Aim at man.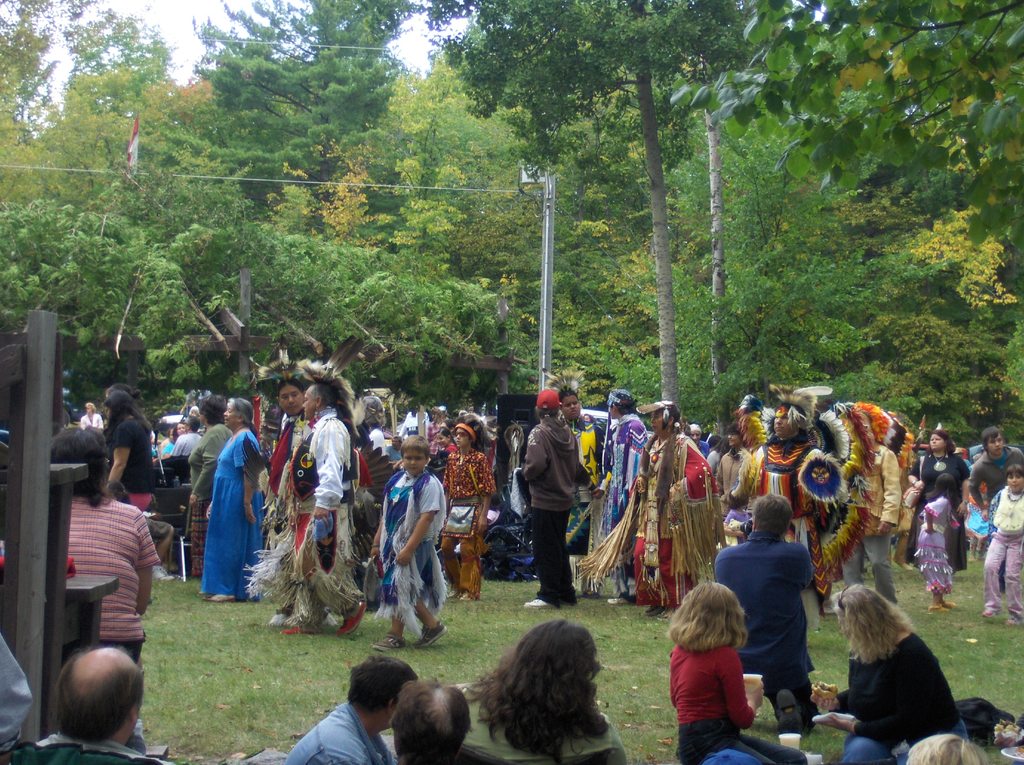
Aimed at (842,410,899,606).
